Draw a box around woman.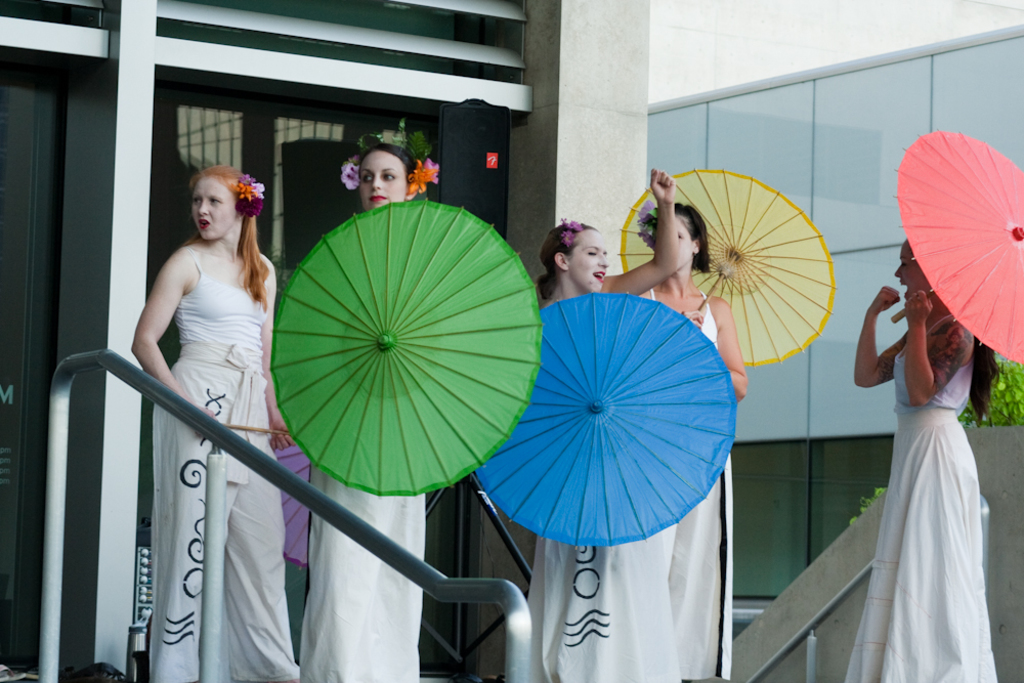
box(532, 162, 693, 682).
